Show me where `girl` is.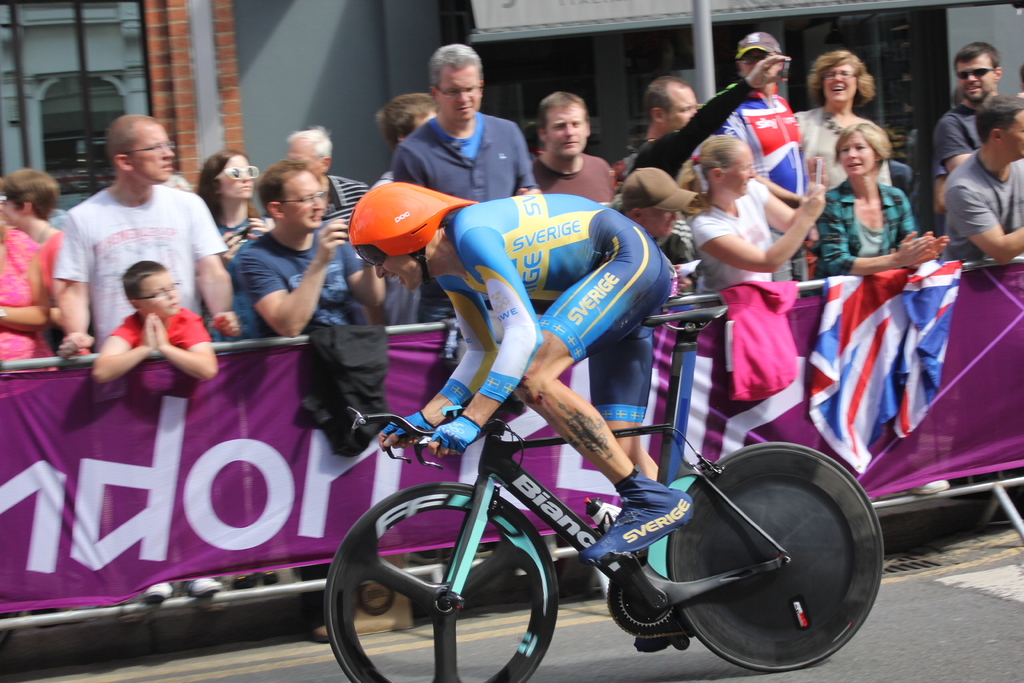
`girl` is at 189 142 278 285.
